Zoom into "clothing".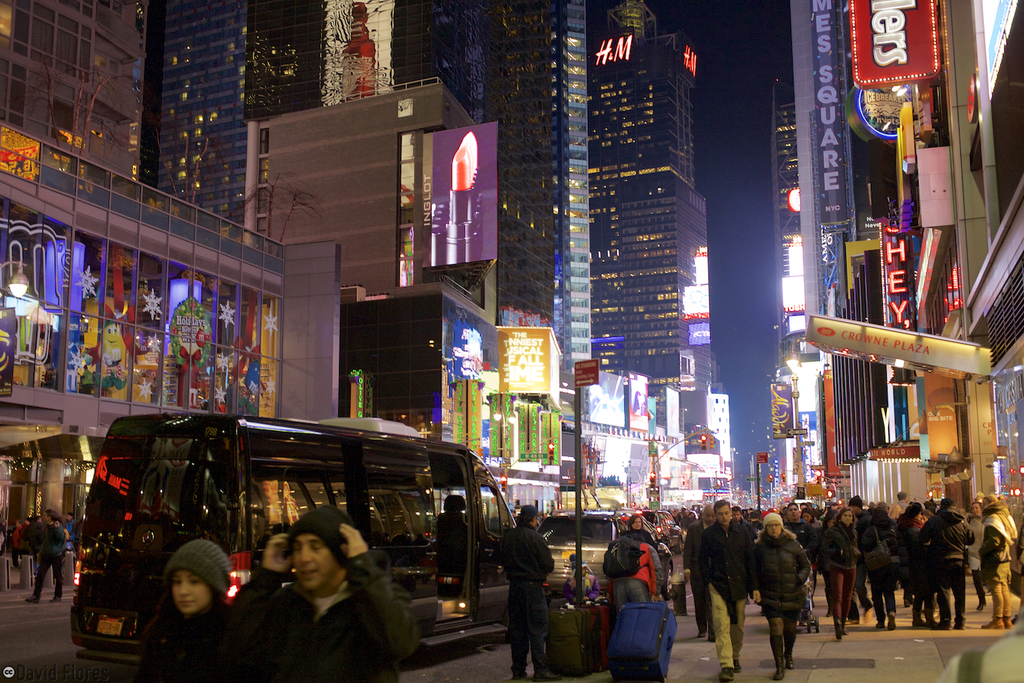
Zoom target: 750/521/803/665.
